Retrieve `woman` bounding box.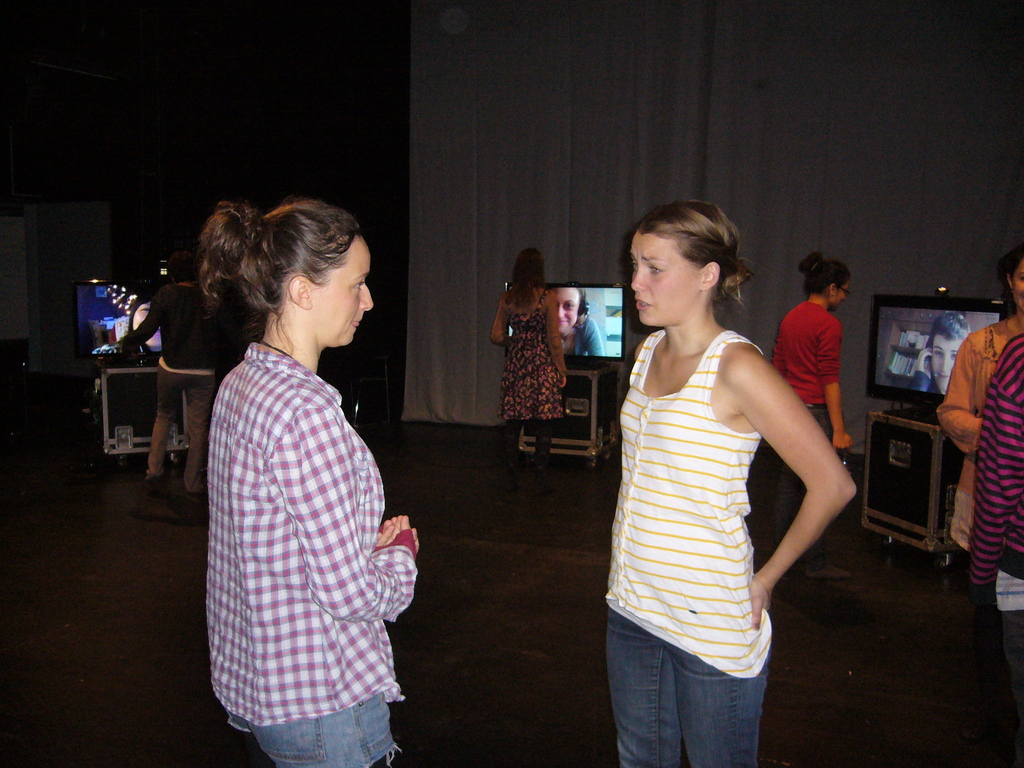
Bounding box: left=487, top=248, right=568, bottom=472.
